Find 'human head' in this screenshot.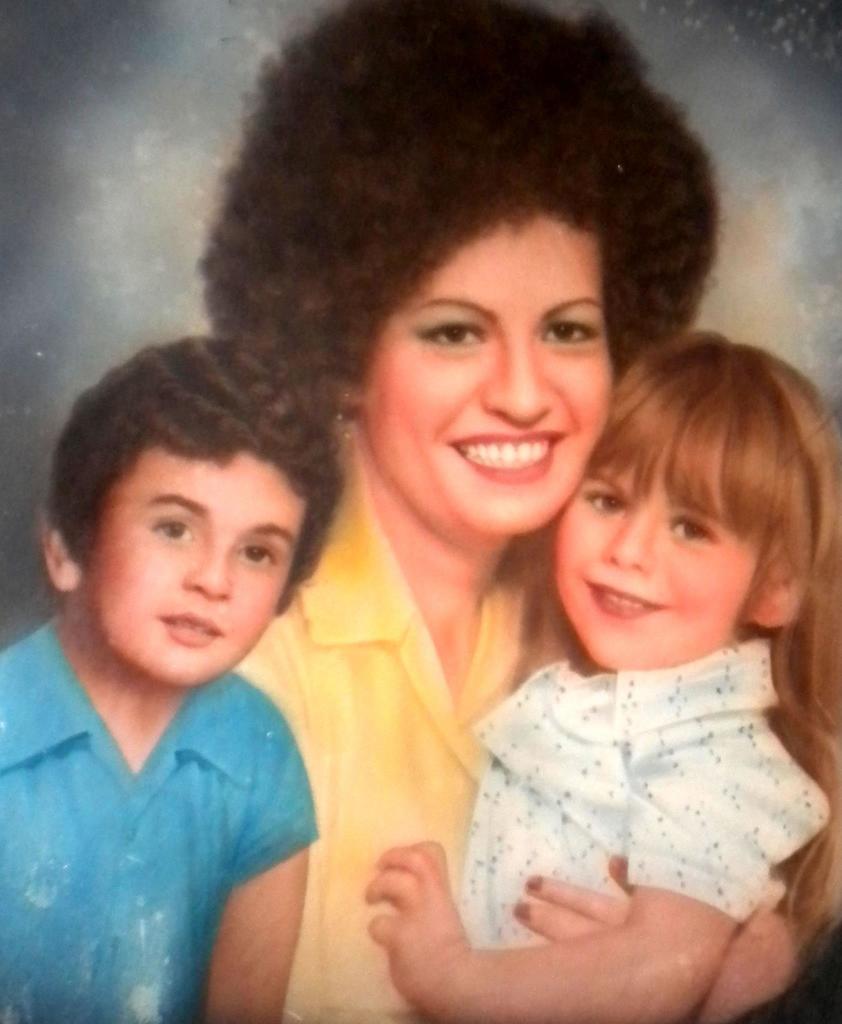
The bounding box for 'human head' is left=42, top=365, right=338, bottom=675.
